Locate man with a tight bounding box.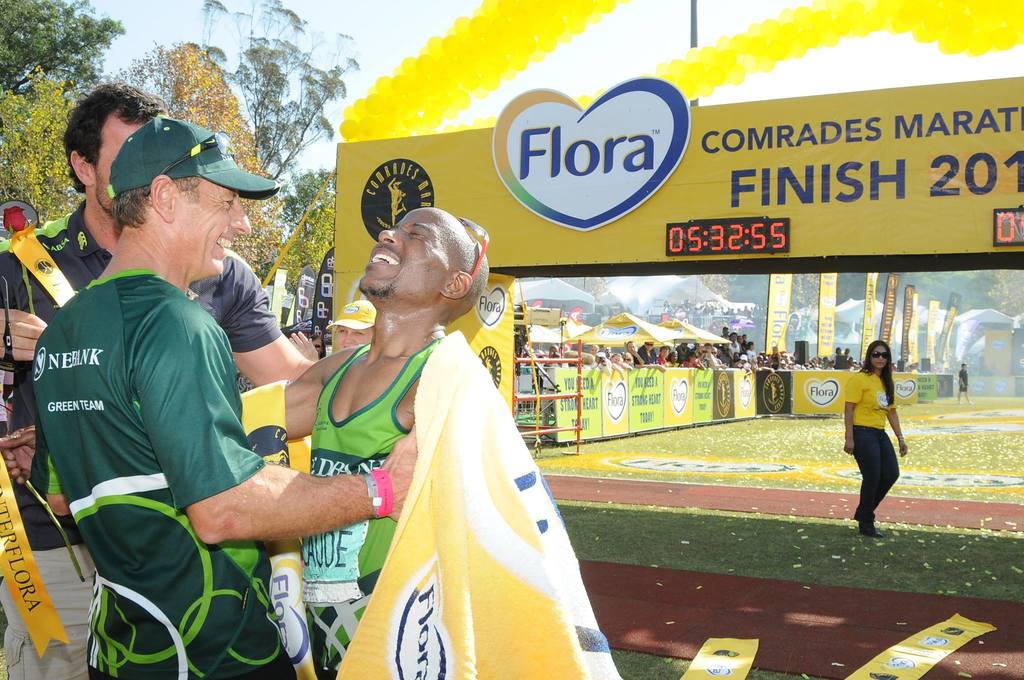
625:341:646:369.
